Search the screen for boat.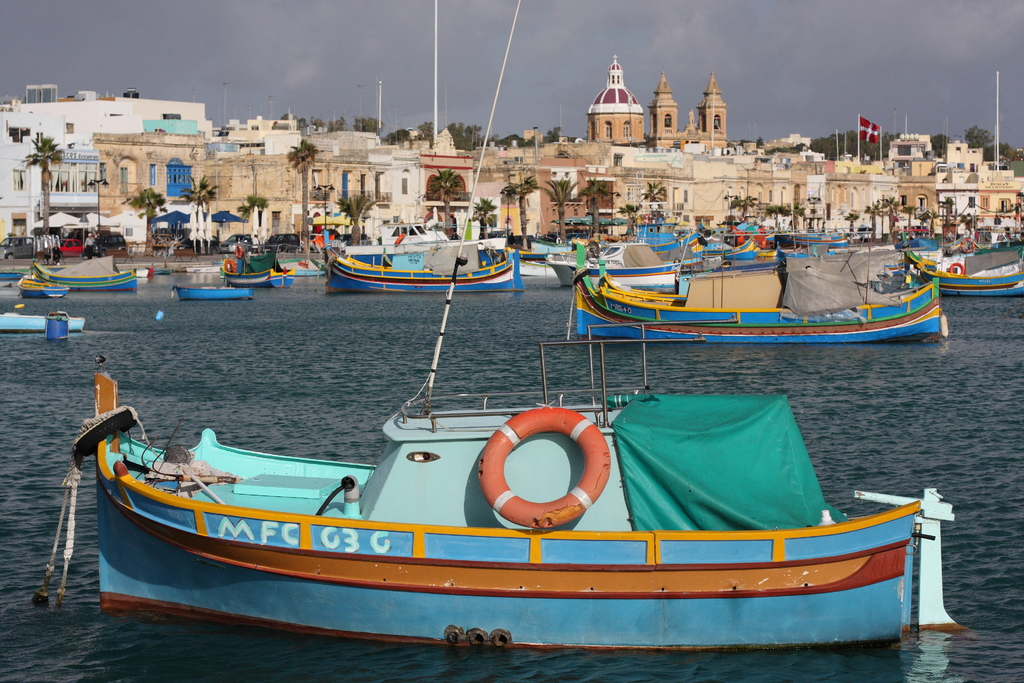
Found at x1=18 y1=275 x2=70 y2=299.
